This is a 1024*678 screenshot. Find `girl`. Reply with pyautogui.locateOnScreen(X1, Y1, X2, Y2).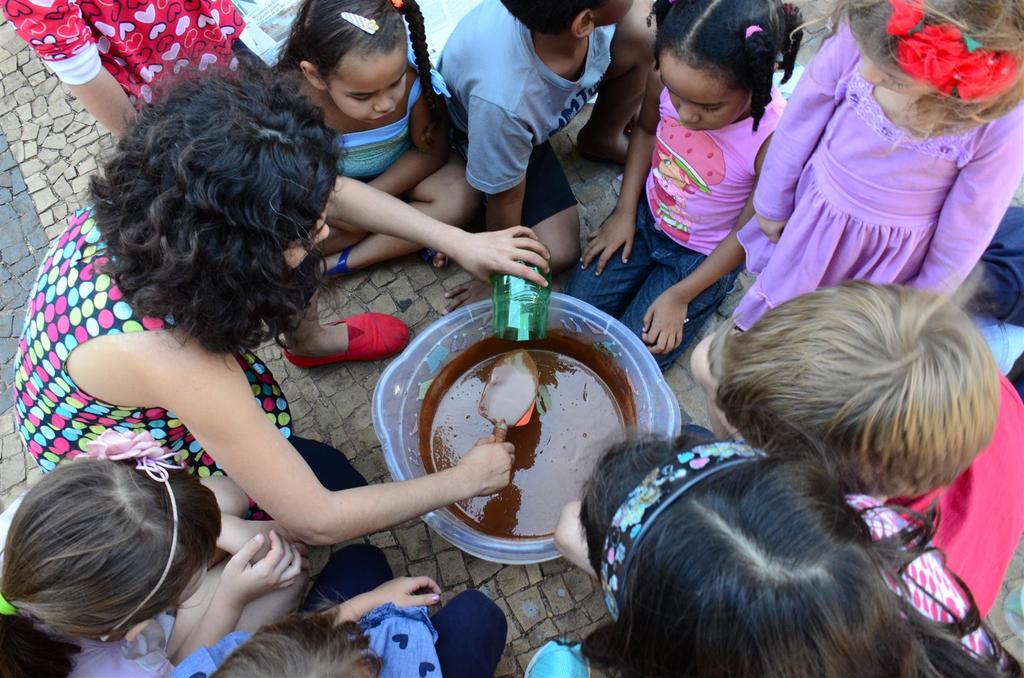
pyautogui.locateOnScreen(0, 427, 312, 677).
